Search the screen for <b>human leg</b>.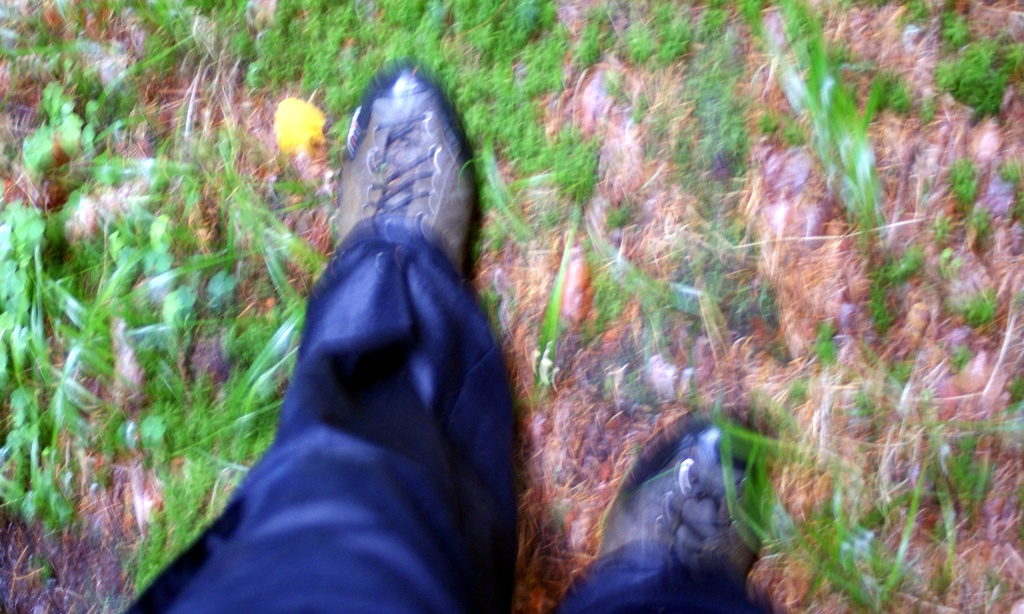
Found at 550, 409, 764, 613.
